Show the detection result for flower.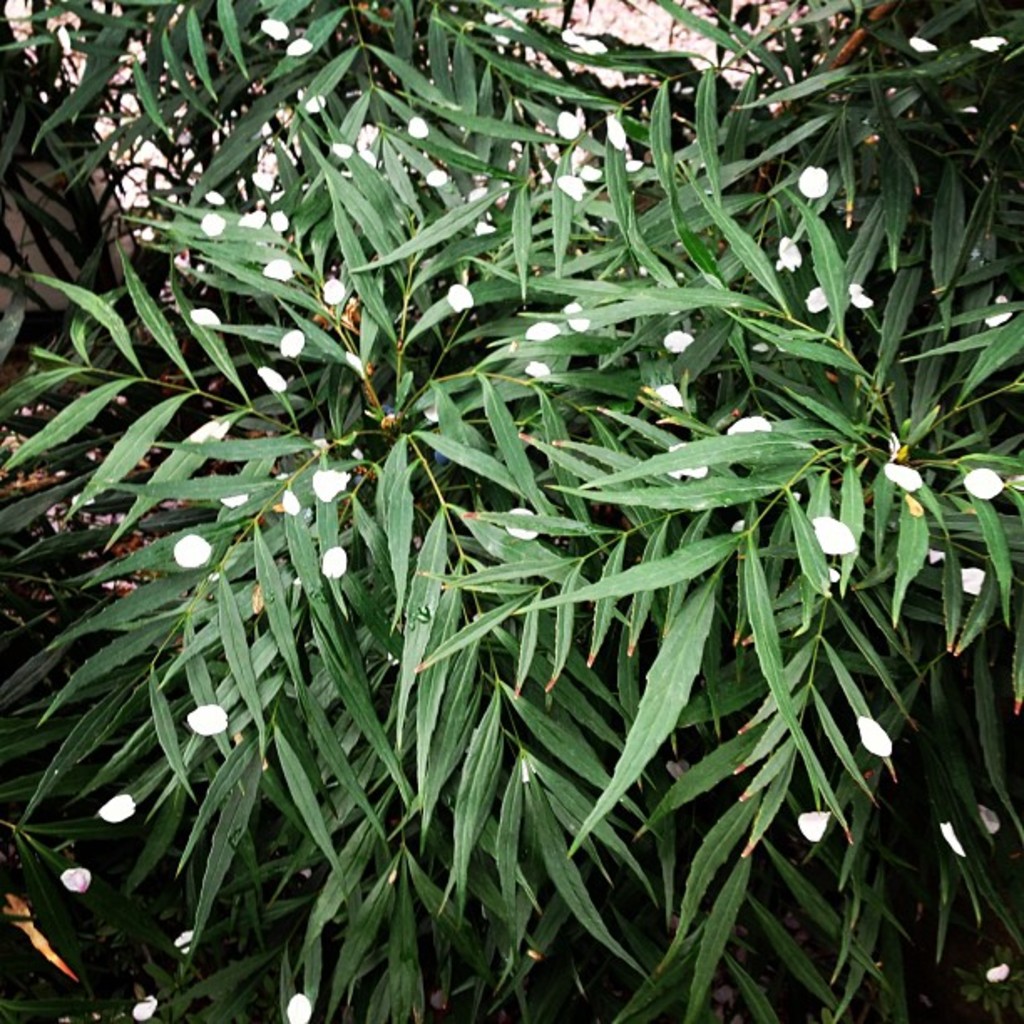
box=[562, 301, 584, 330].
